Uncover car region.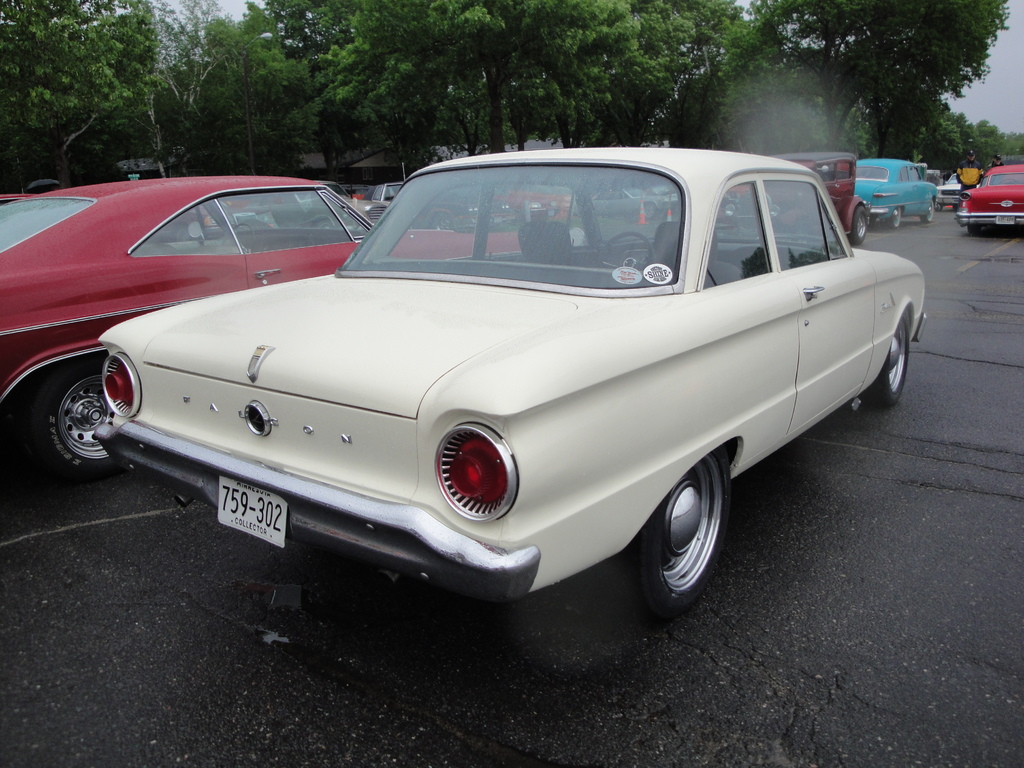
Uncovered: (938, 168, 962, 207).
